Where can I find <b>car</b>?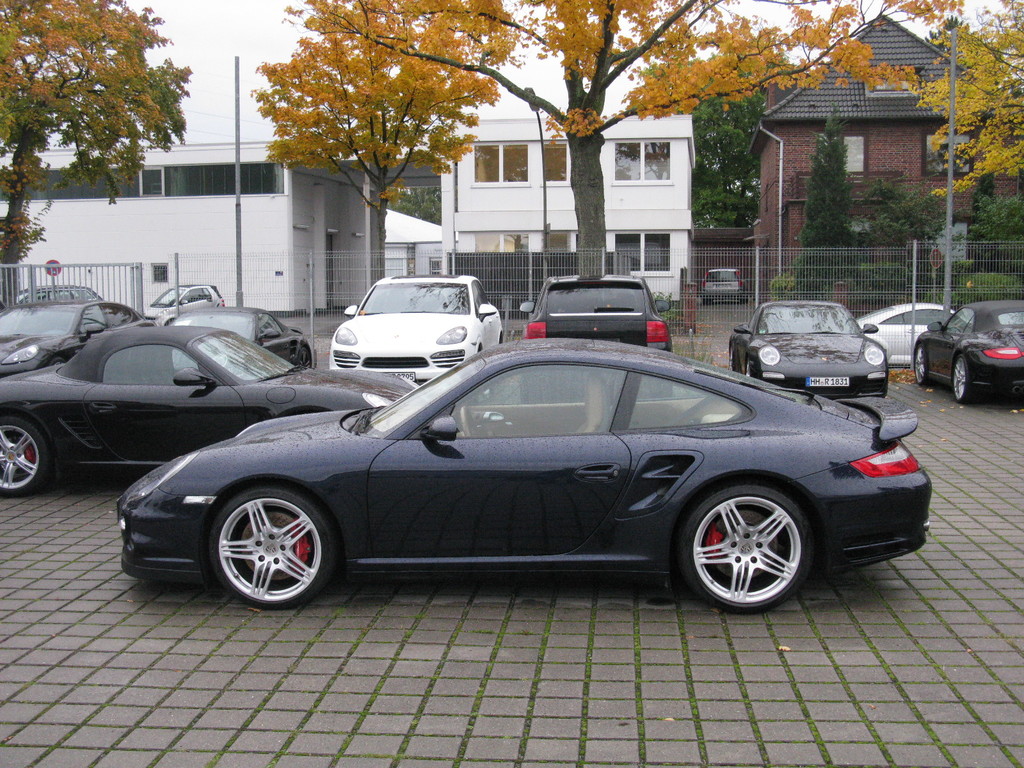
You can find it at (0, 295, 150, 378).
